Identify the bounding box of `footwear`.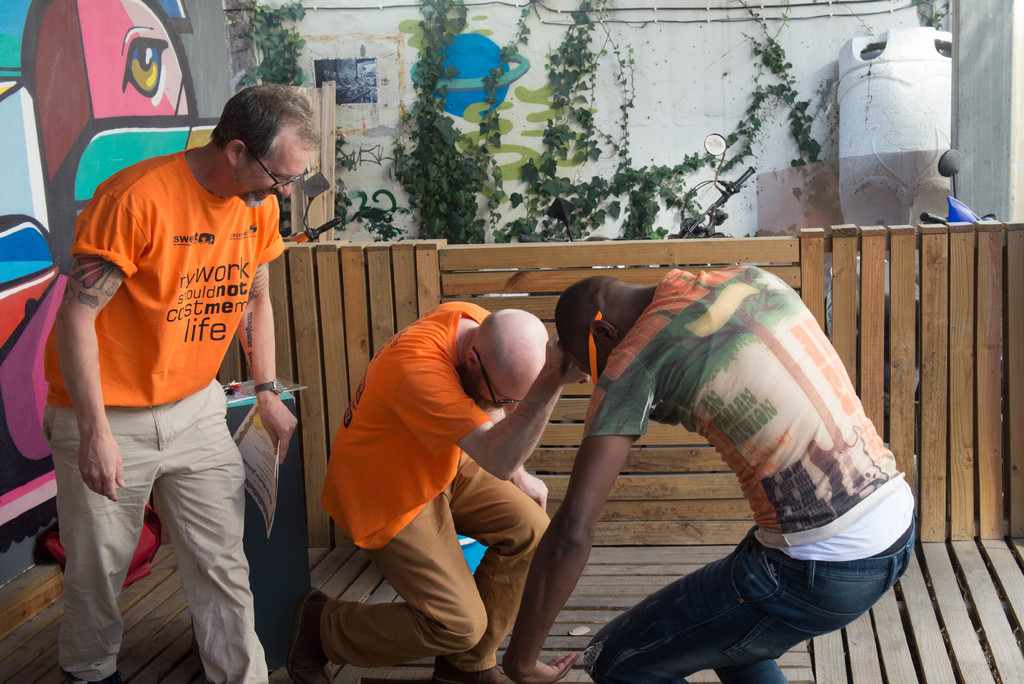
432 650 514 683.
